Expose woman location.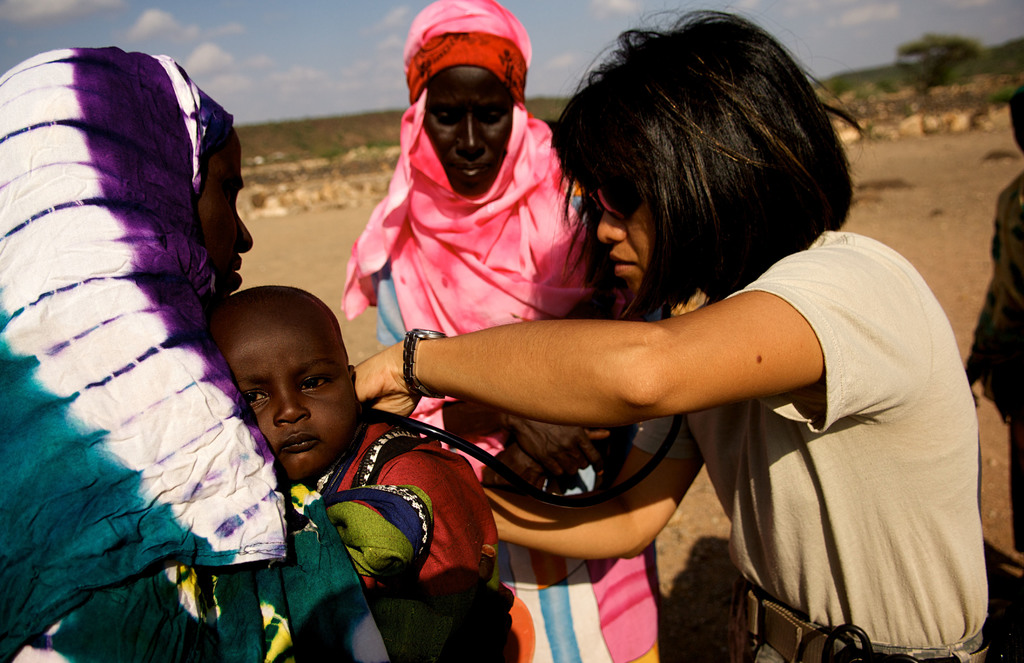
Exposed at {"left": 339, "top": 0, "right": 677, "bottom": 662}.
